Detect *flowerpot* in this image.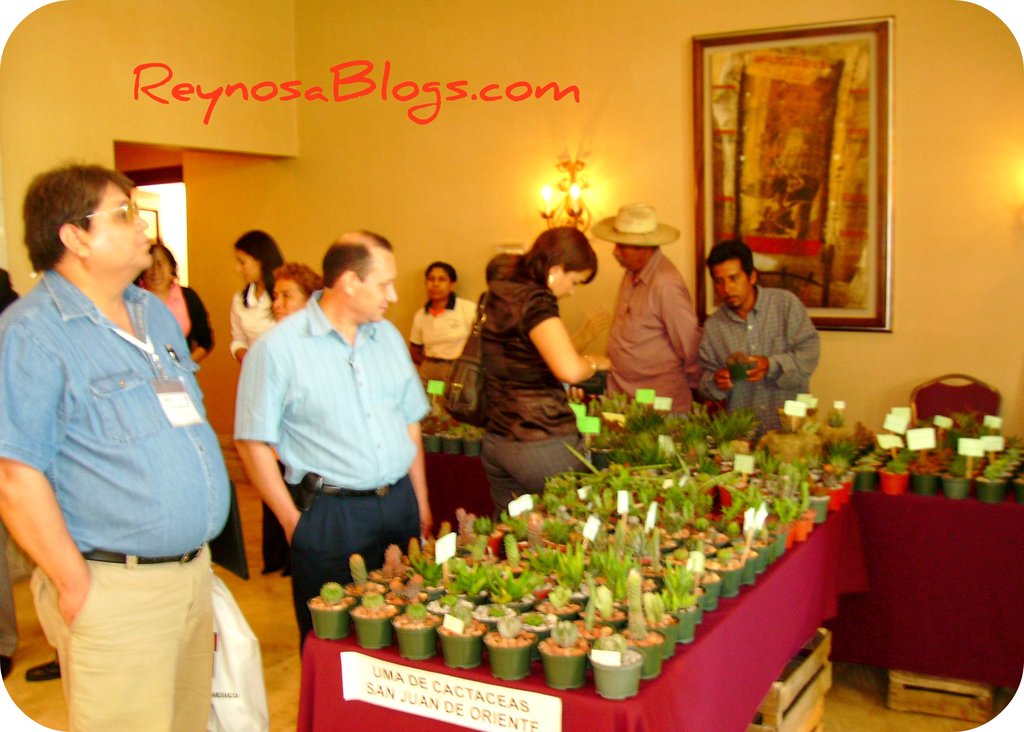
Detection: left=850, top=464, right=881, bottom=495.
